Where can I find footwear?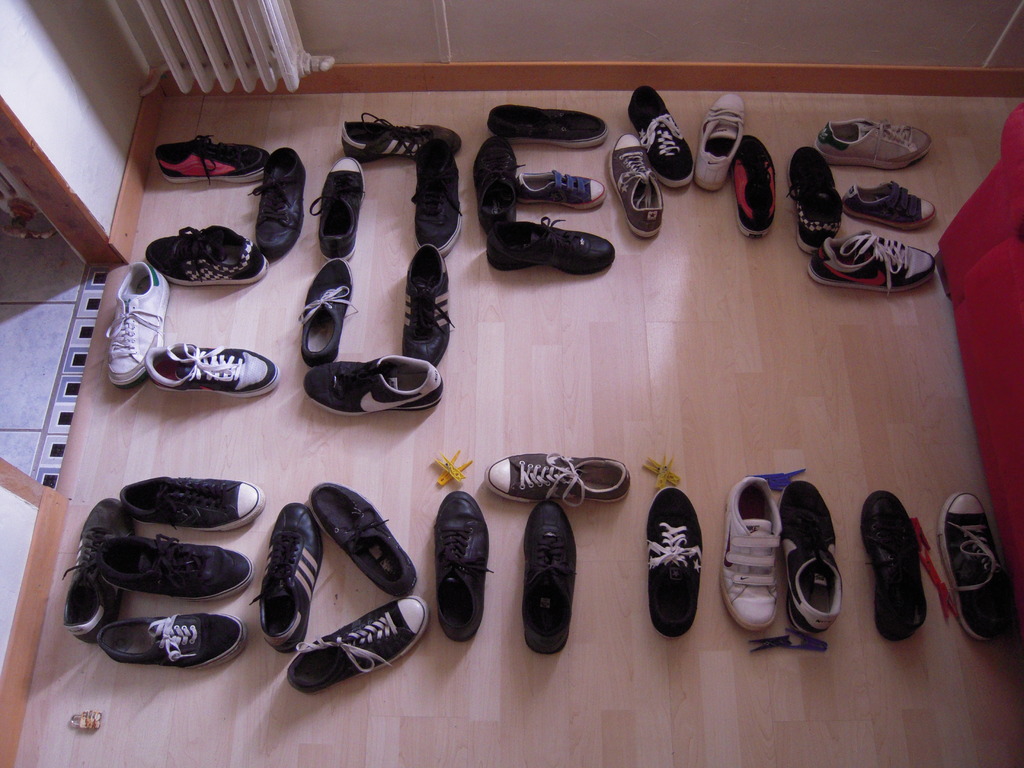
You can find it at (287,604,429,681).
